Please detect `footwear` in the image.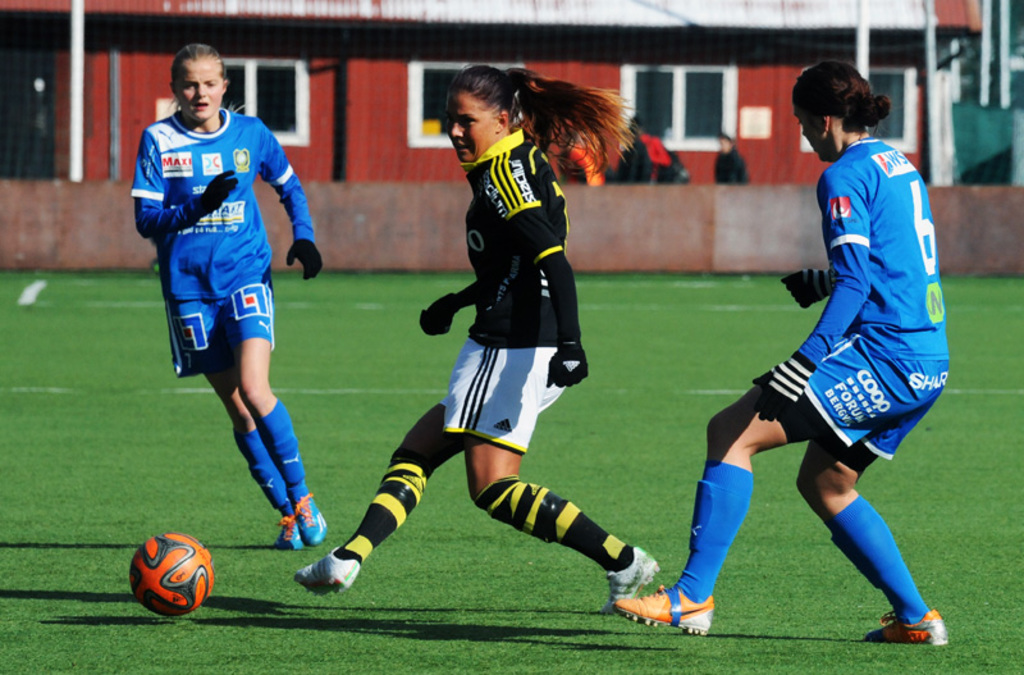
<box>595,542,662,619</box>.
